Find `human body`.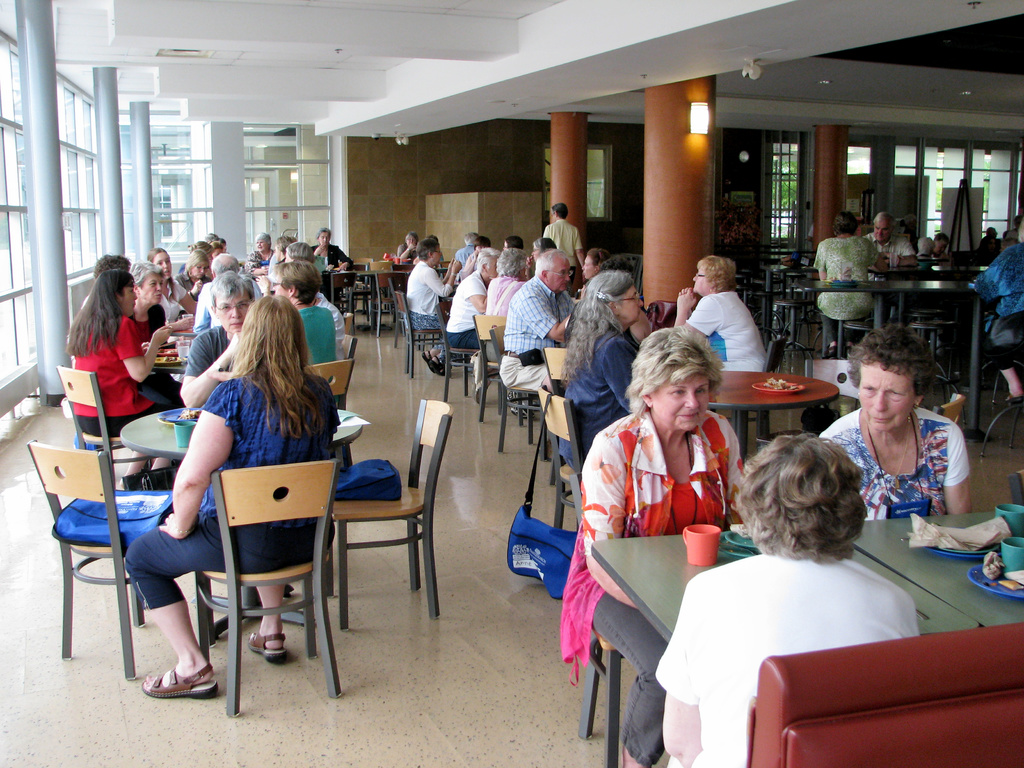
pyautogui.locateOnScreen(971, 238, 1023, 399).
